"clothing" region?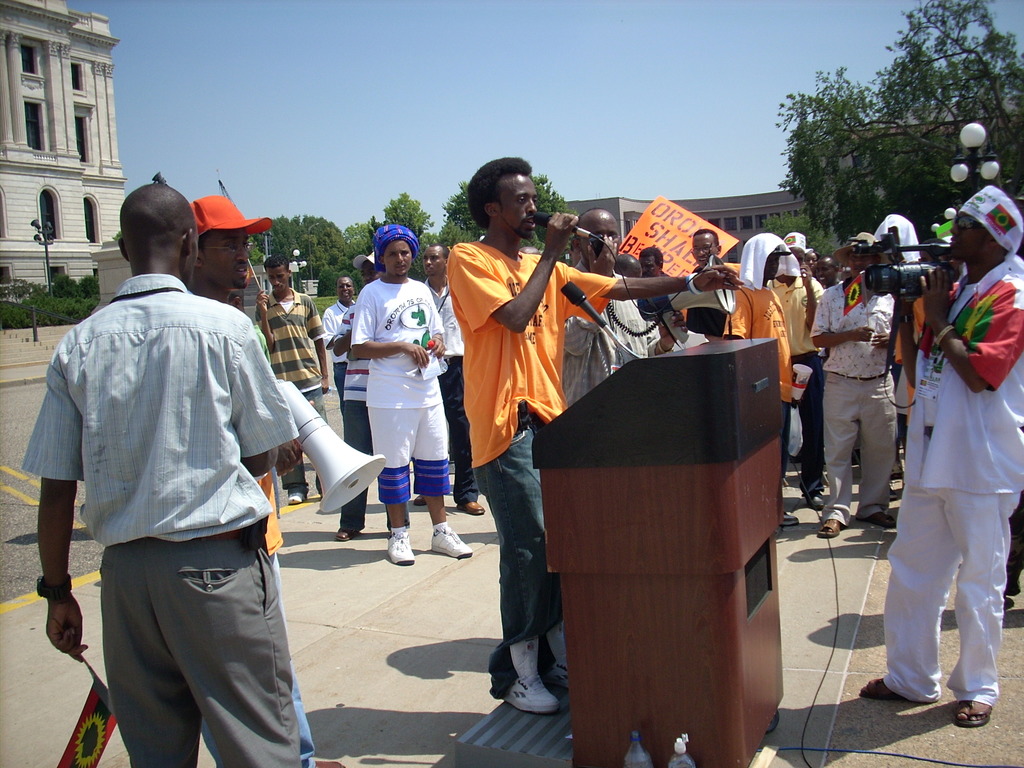
x1=793, y1=282, x2=902, y2=524
